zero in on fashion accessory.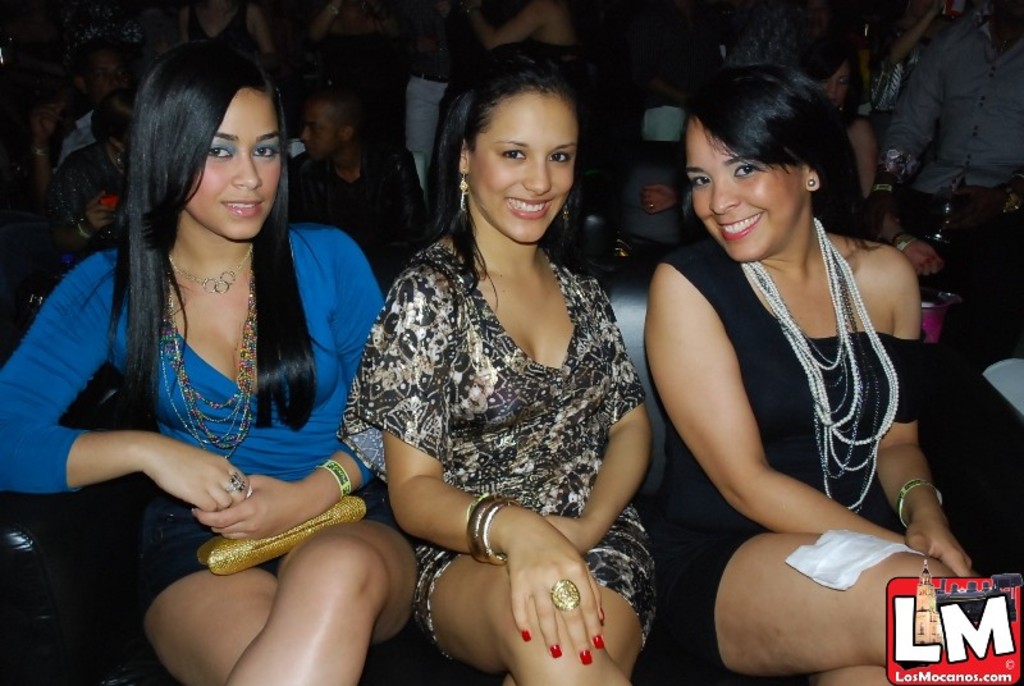
Zeroed in: l=517, t=627, r=531, b=641.
